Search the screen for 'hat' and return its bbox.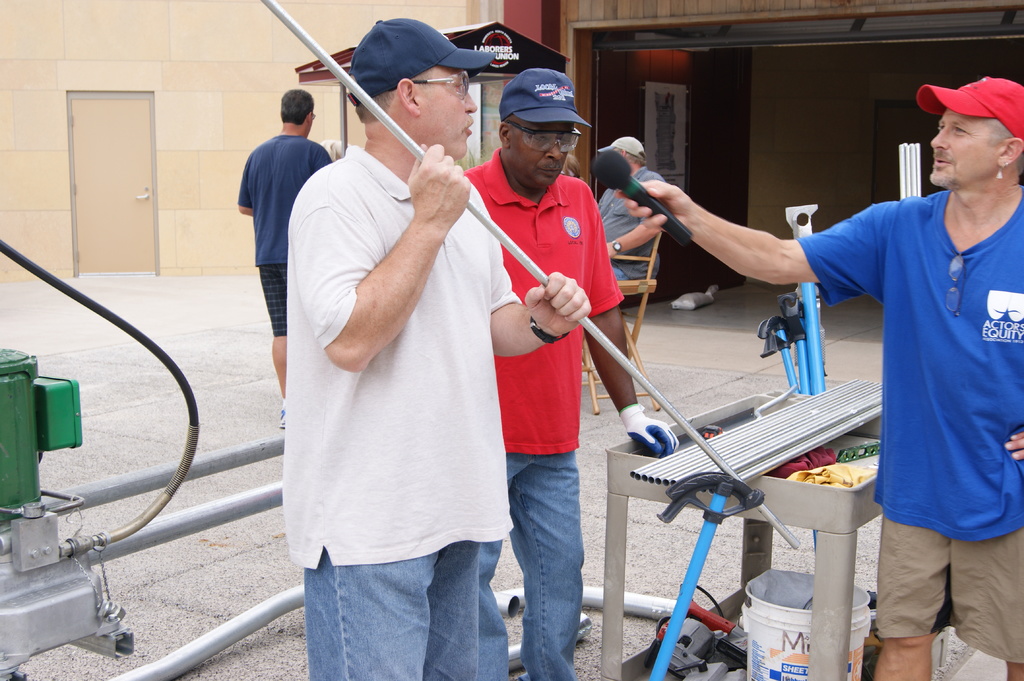
Found: <box>497,67,593,130</box>.
